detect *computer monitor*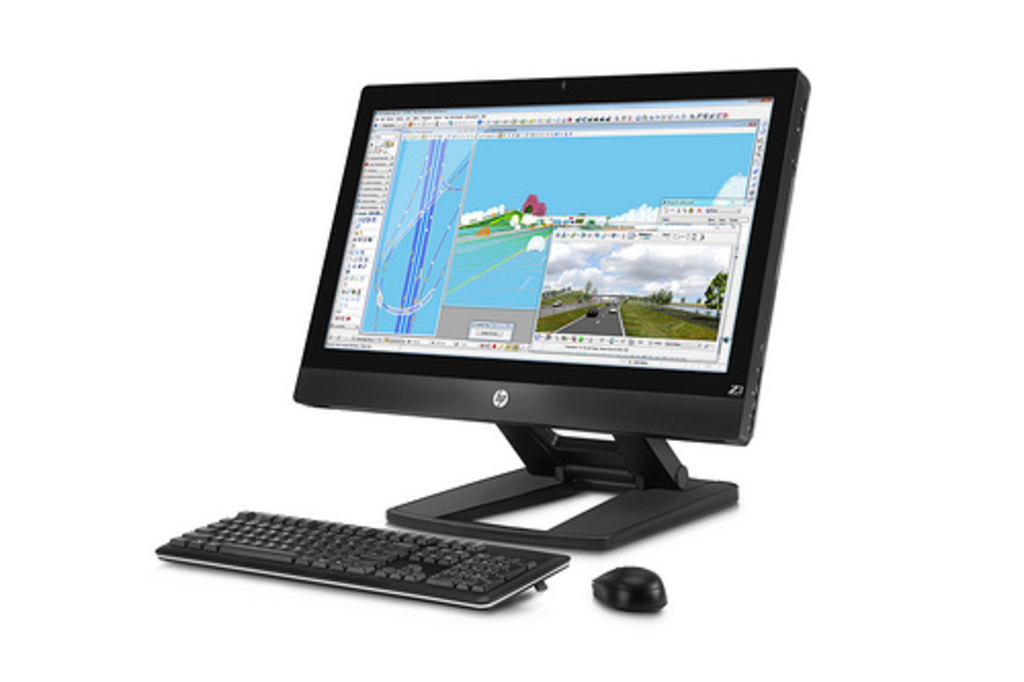
<box>258,59,801,555</box>
